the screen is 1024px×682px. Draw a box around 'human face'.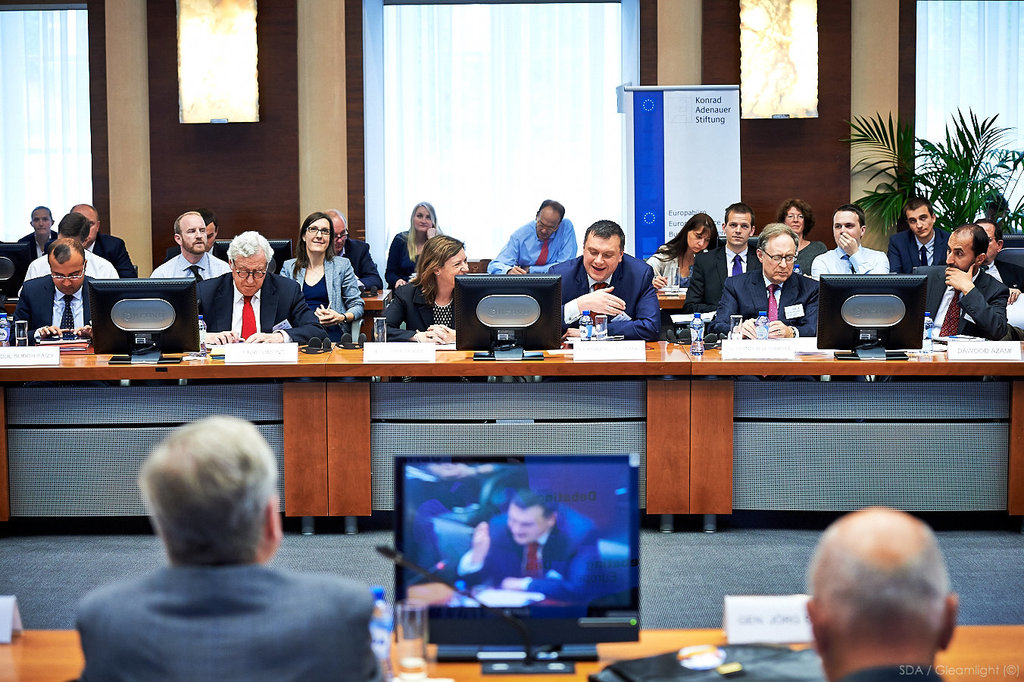
box(303, 219, 331, 251).
